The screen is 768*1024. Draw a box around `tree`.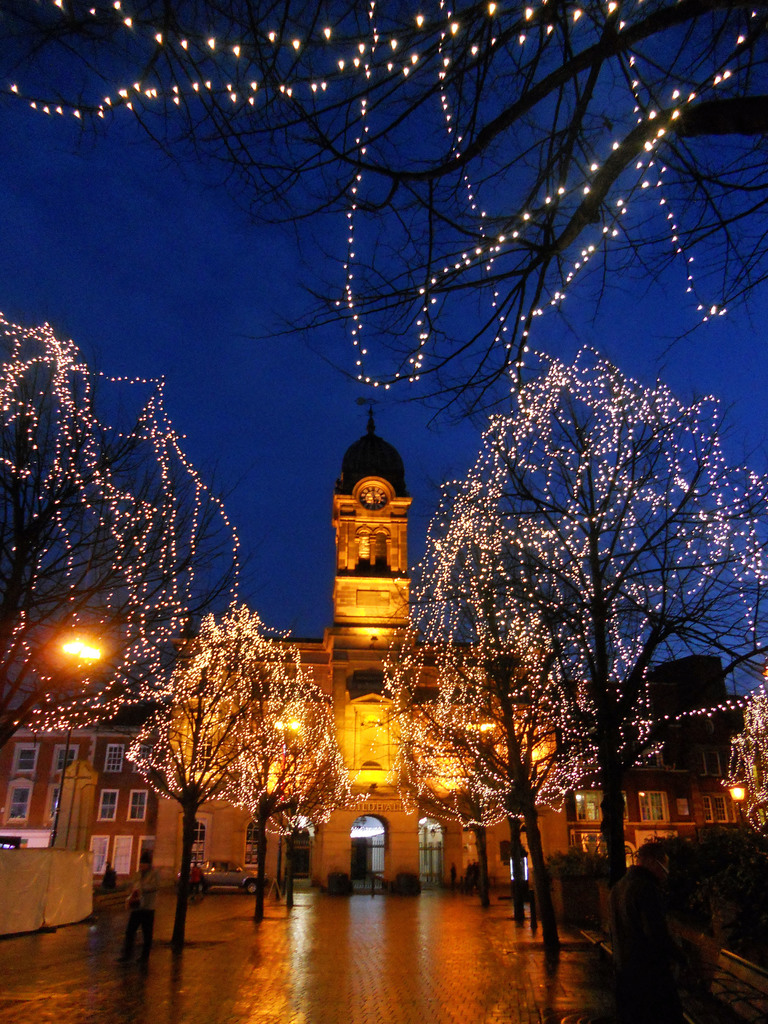
{"left": 42, "top": 0, "right": 767, "bottom": 500}.
